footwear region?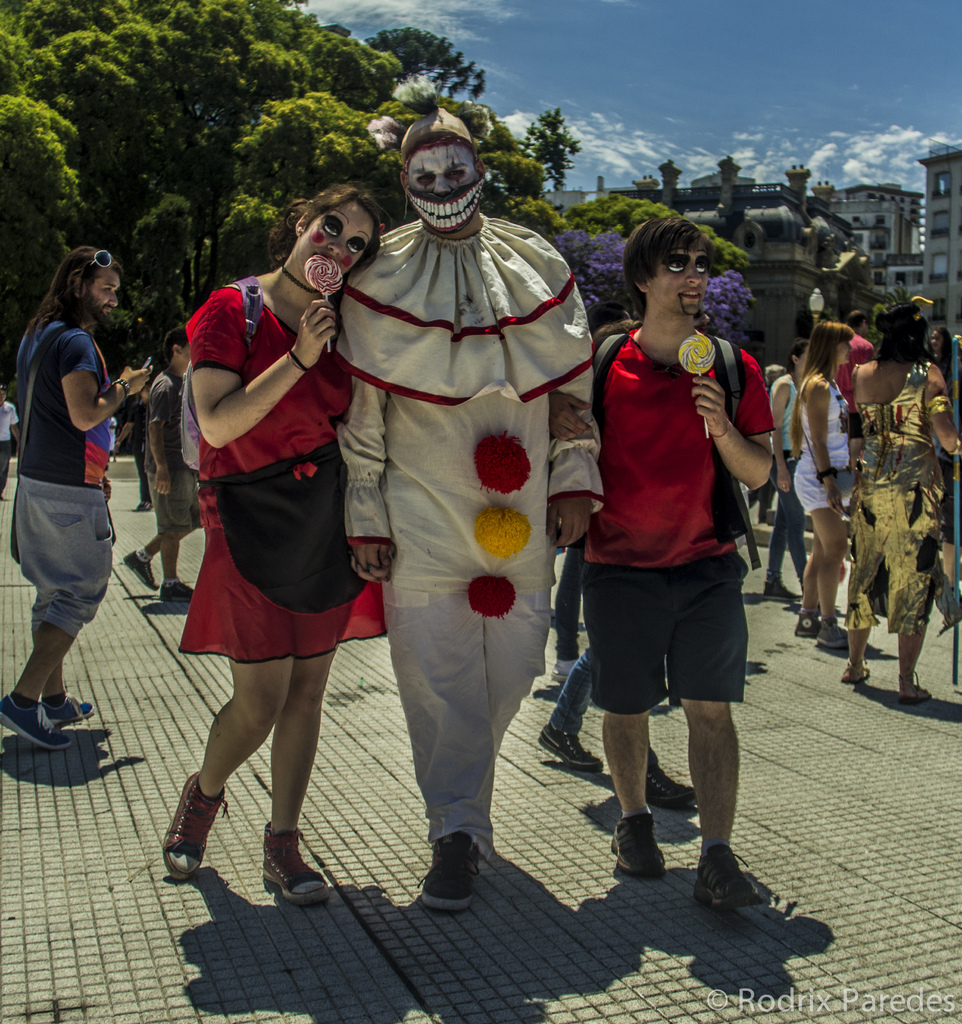
(792,609,820,636)
